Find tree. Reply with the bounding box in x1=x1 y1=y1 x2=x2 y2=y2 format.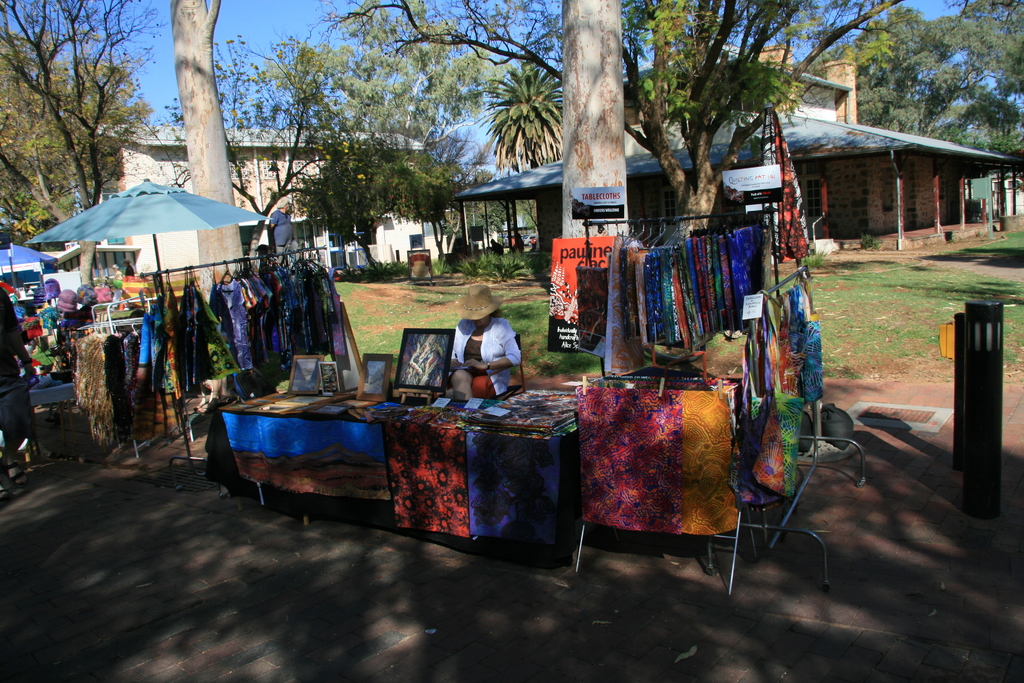
x1=5 y1=0 x2=166 y2=298.
